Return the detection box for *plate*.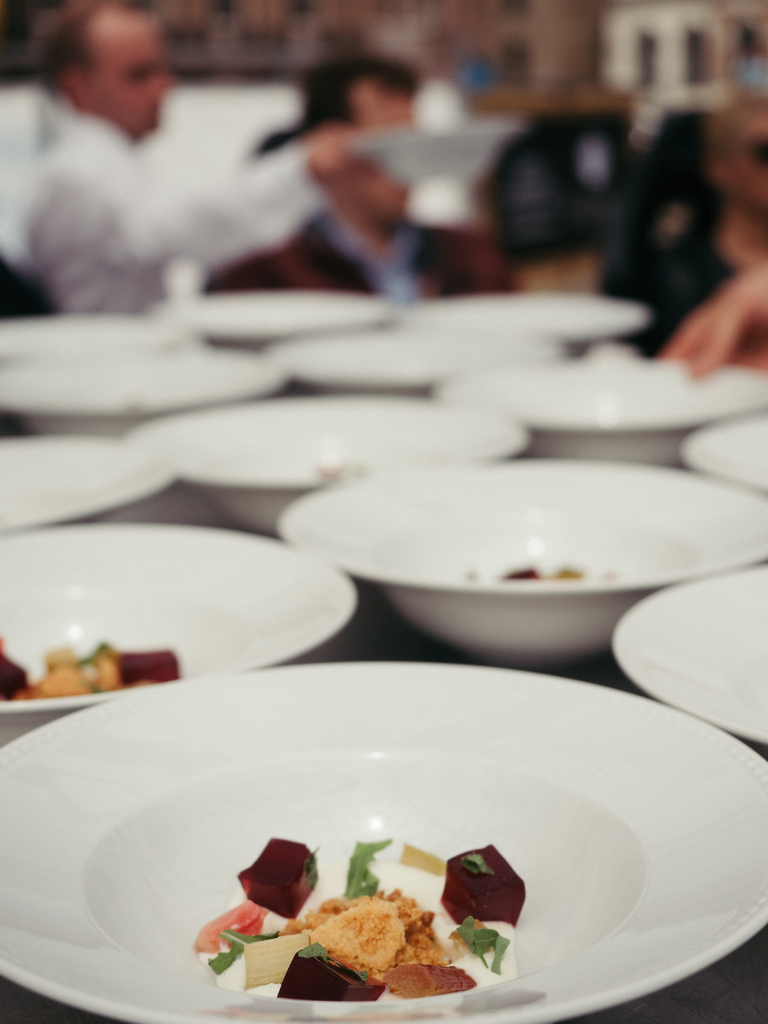
locate(0, 652, 746, 1023).
